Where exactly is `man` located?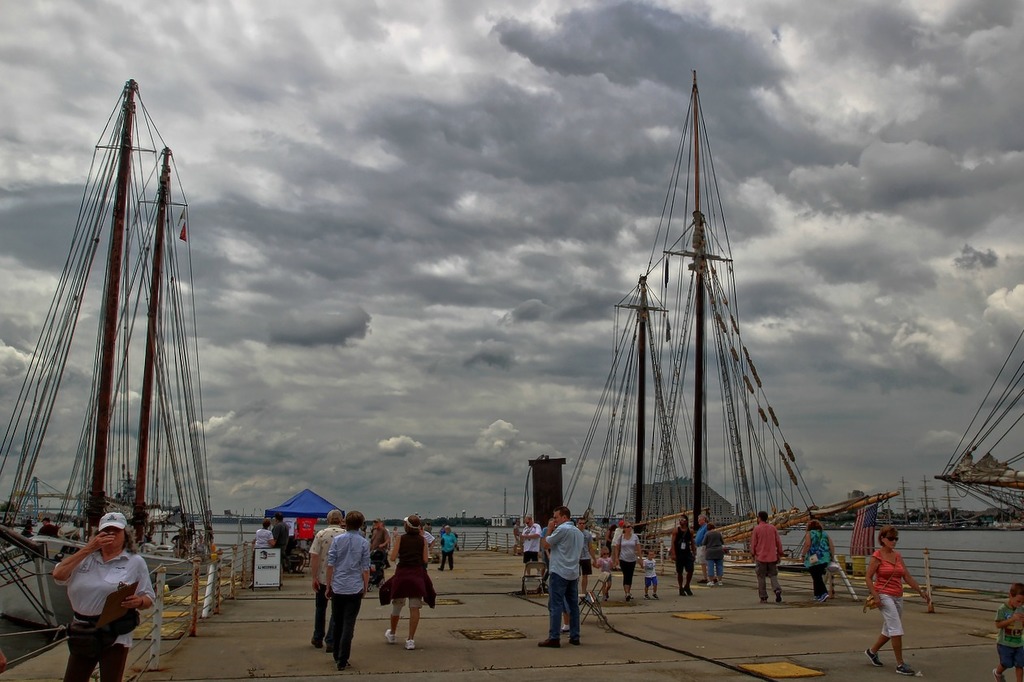
Its bounding box is l=576, t=519, r=592, b=589.
